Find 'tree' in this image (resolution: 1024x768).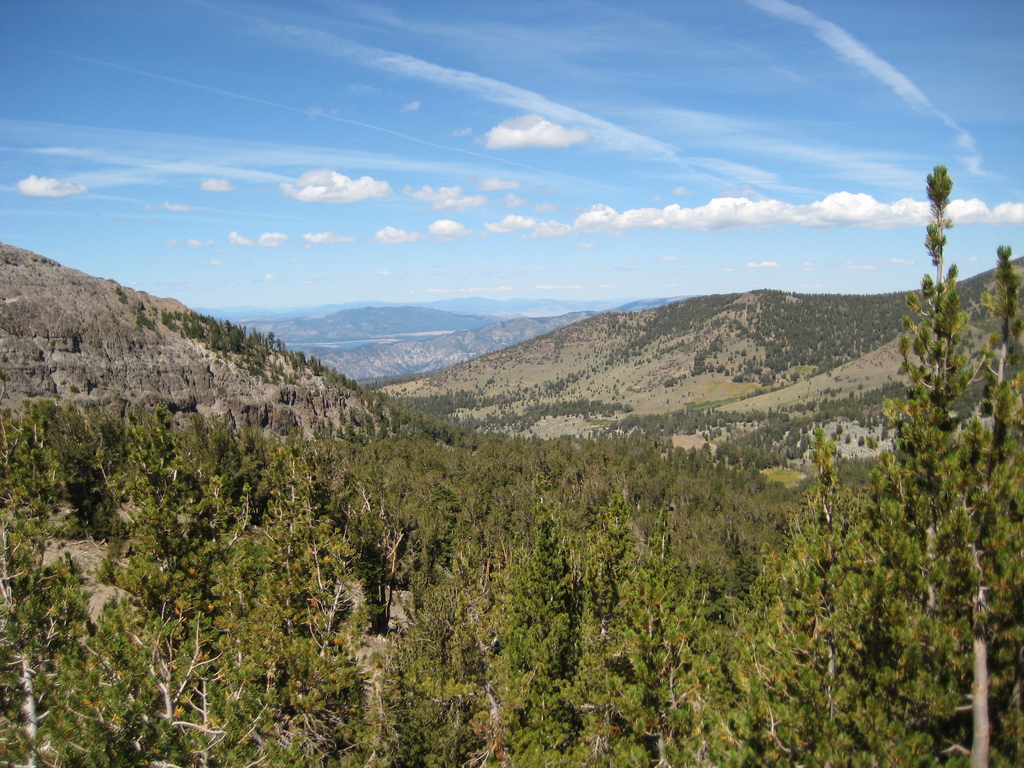
(863, 232, 1008, 679).
